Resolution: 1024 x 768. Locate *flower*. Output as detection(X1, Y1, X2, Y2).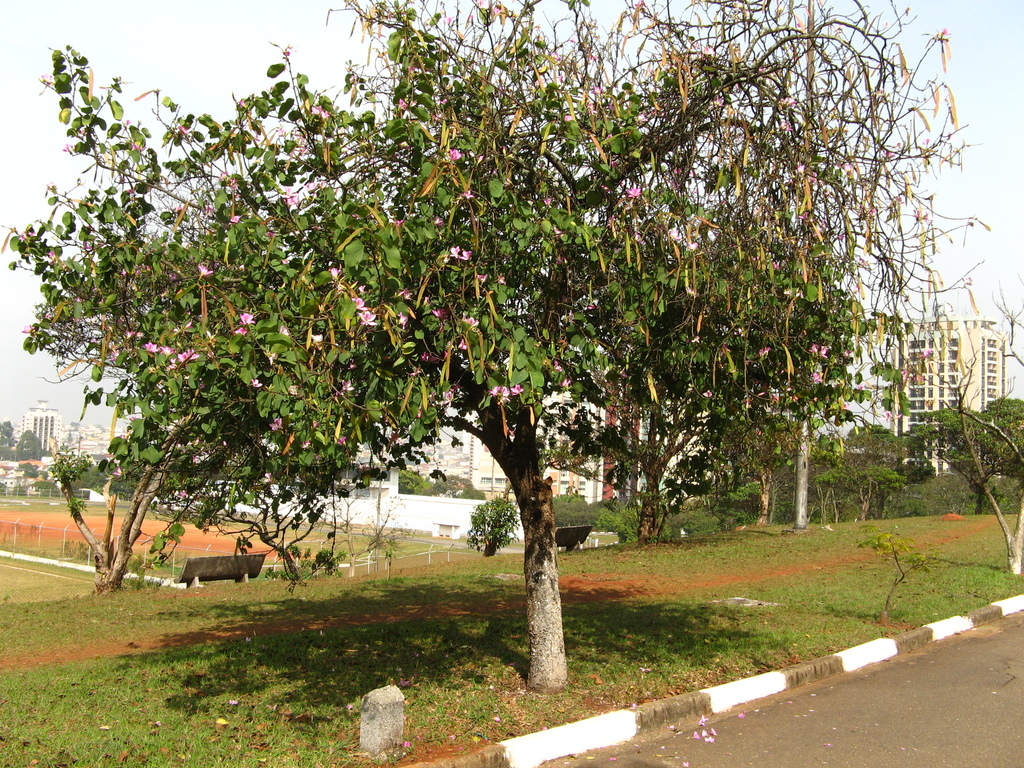
detection(809, 371, 822, 383).
